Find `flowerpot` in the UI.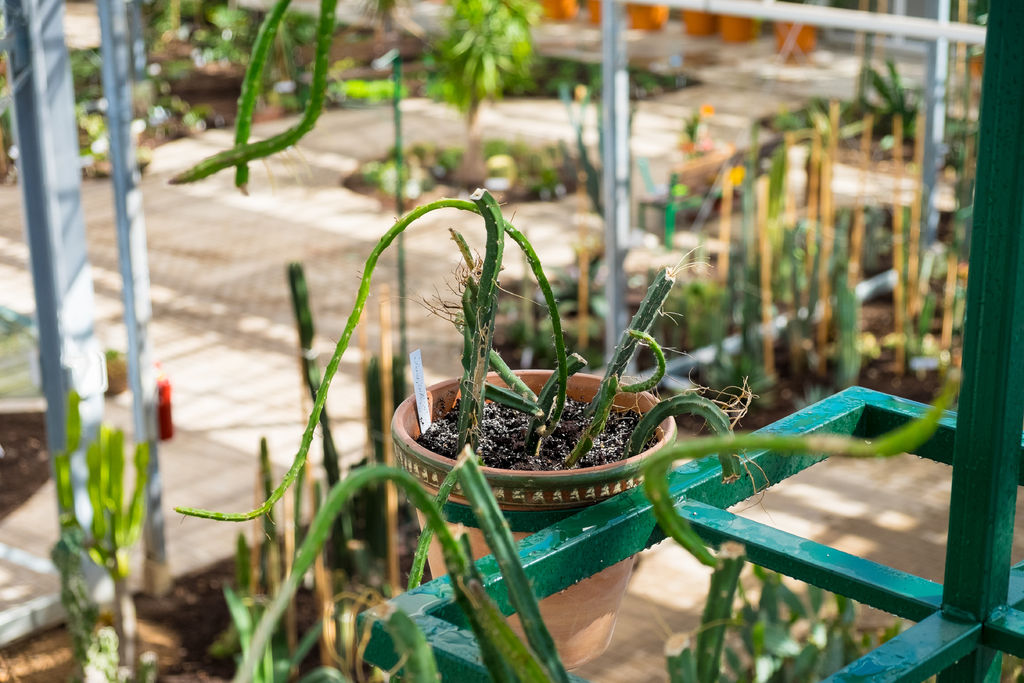
UI element at [681, 8, 717, 37].
